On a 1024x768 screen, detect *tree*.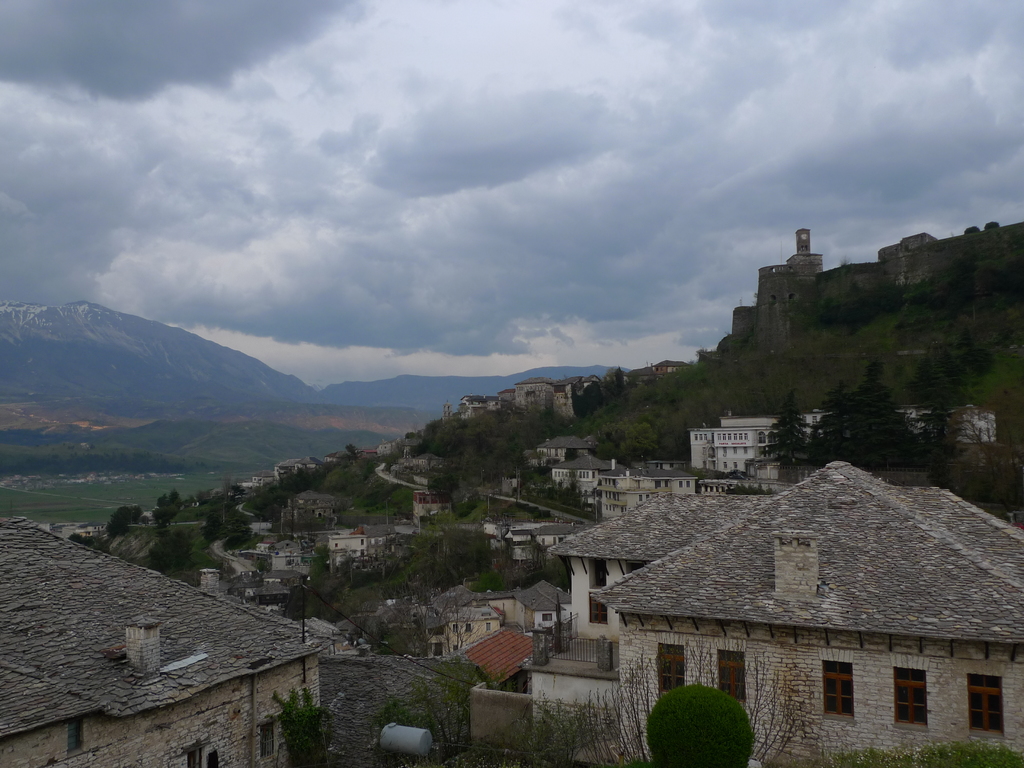
box=[69, 529, 98, 545].
